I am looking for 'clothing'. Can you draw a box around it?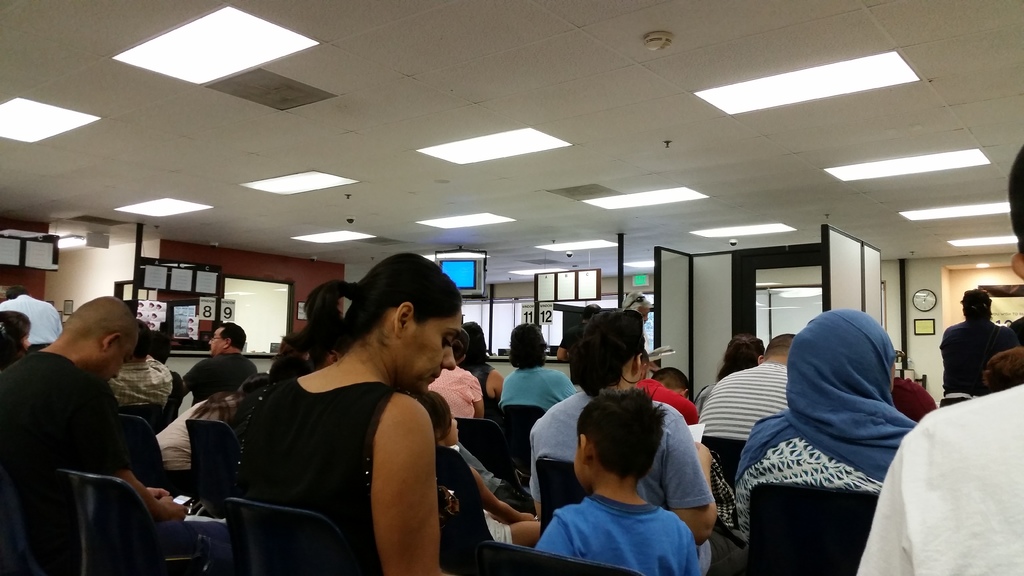
Sure, the bounding box is <bbox>232, 364, 401, 575</bbox>.
